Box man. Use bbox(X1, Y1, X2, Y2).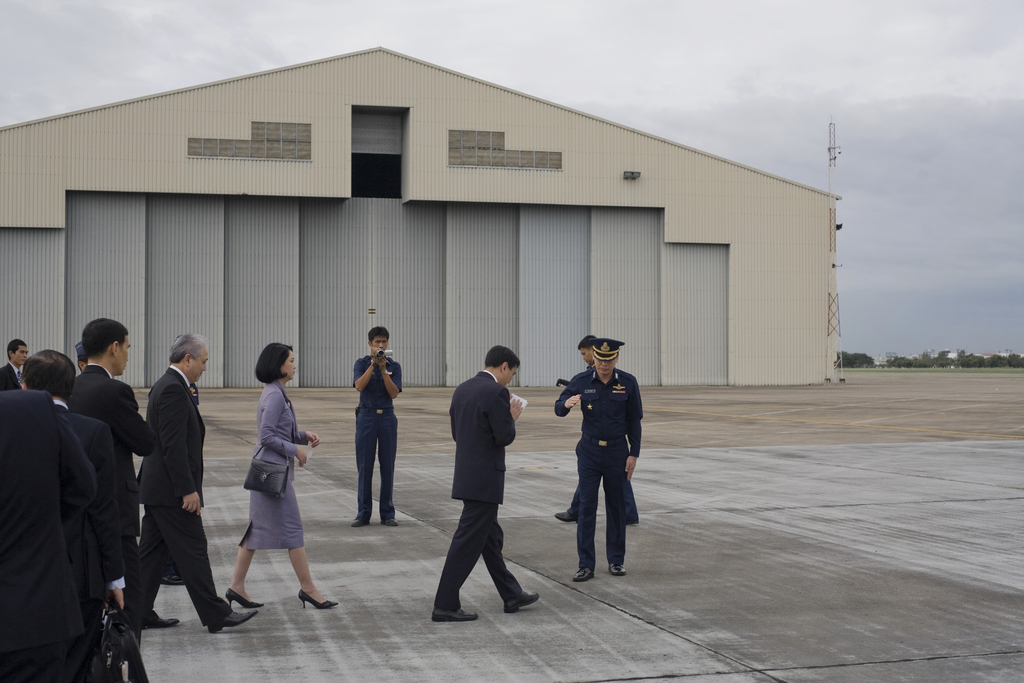
bbox(0, 384, 94, 682).
